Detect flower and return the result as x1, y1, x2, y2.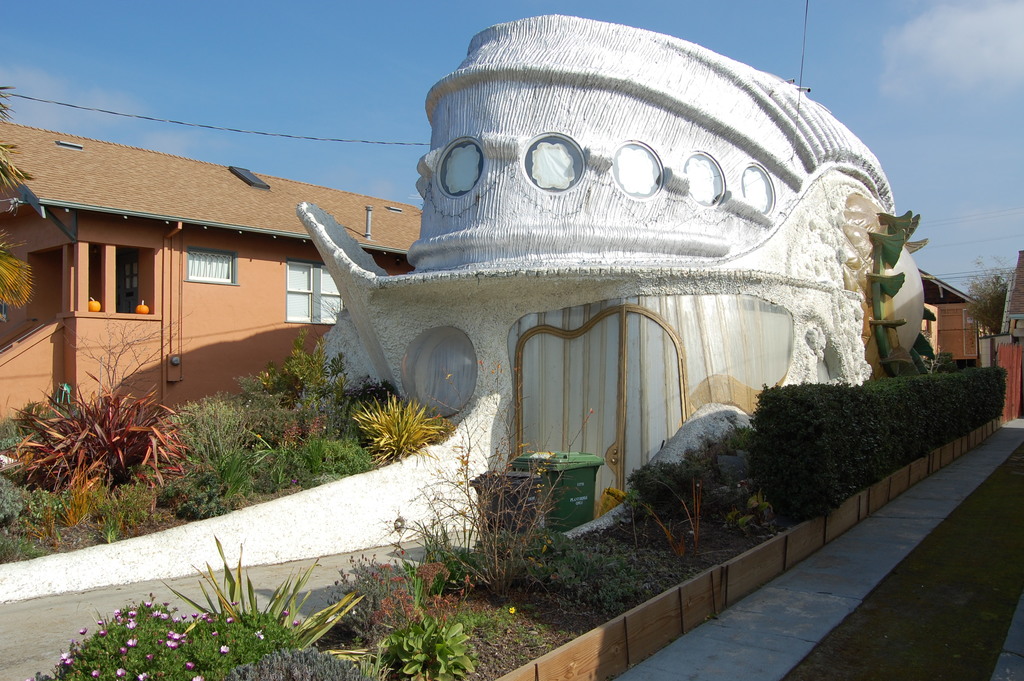
162, 625, 186, 641.
